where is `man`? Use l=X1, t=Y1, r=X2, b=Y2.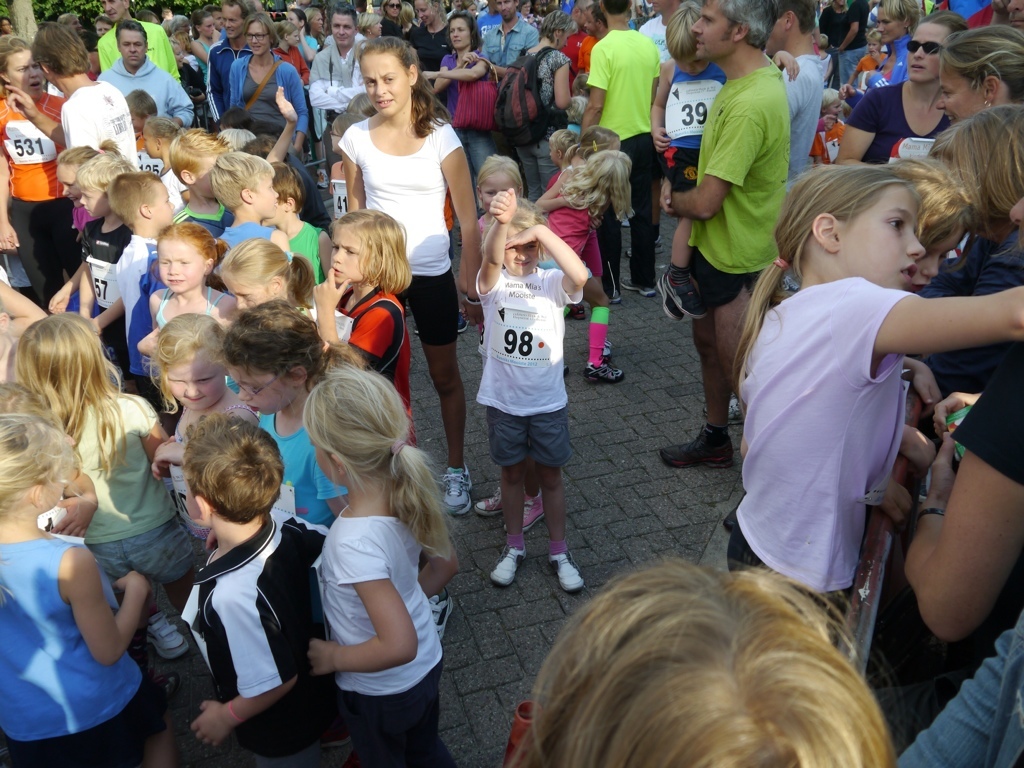
l=836, t=0, r=869, b=93.
